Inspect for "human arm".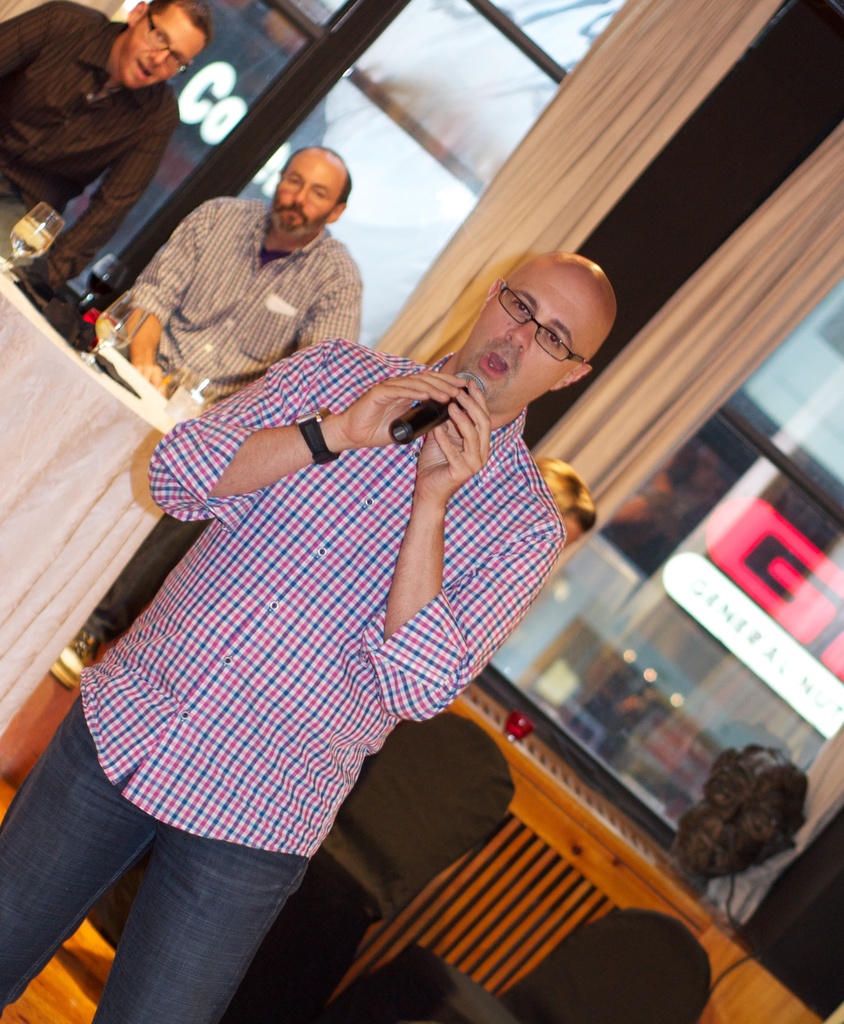
Inspection: 147:335:464:526.
